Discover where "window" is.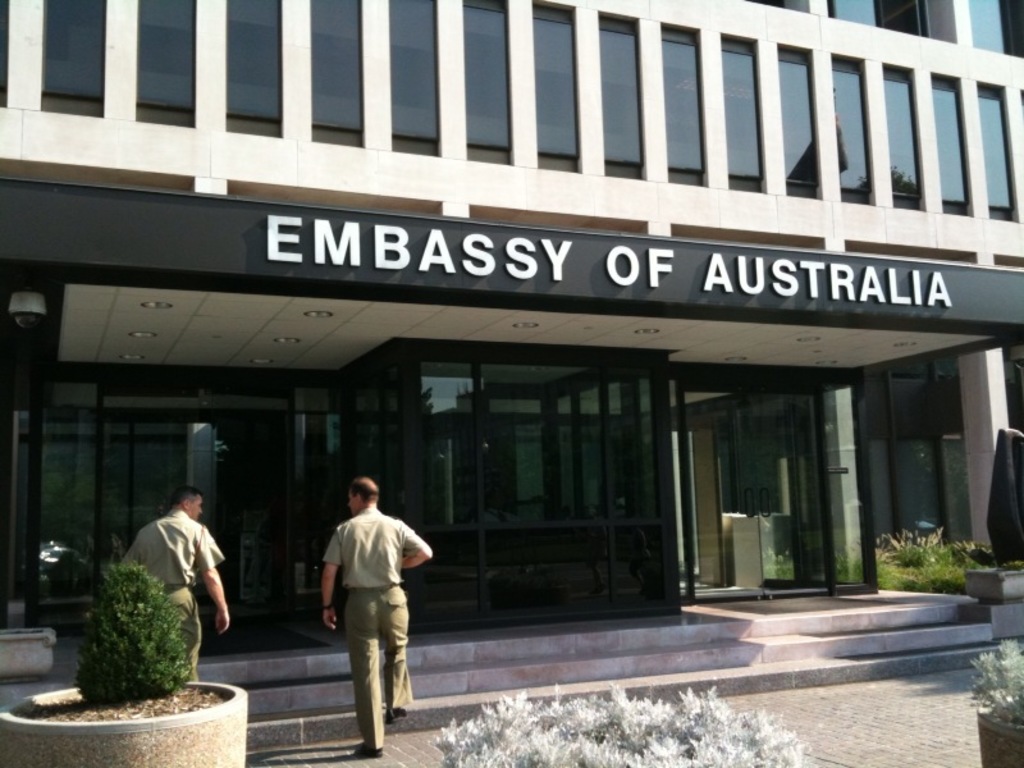
Discovered at (left=660, top=20, right=710, bottom=186).
